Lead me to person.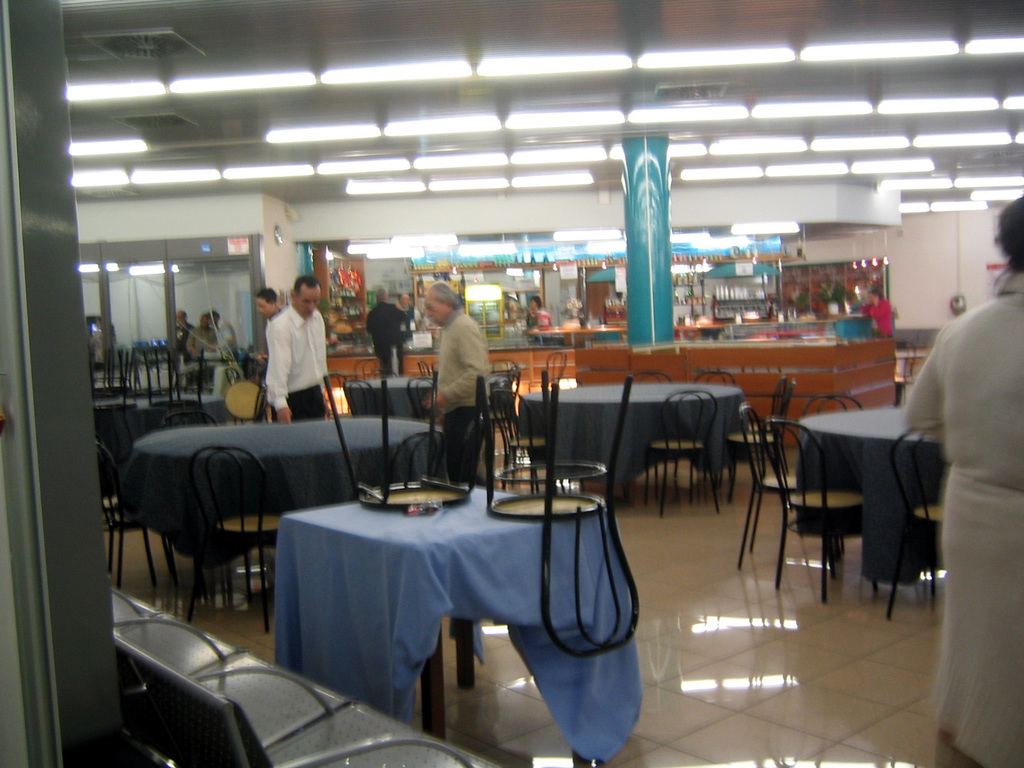
Lead to crop(527, 293, 552, 329).
